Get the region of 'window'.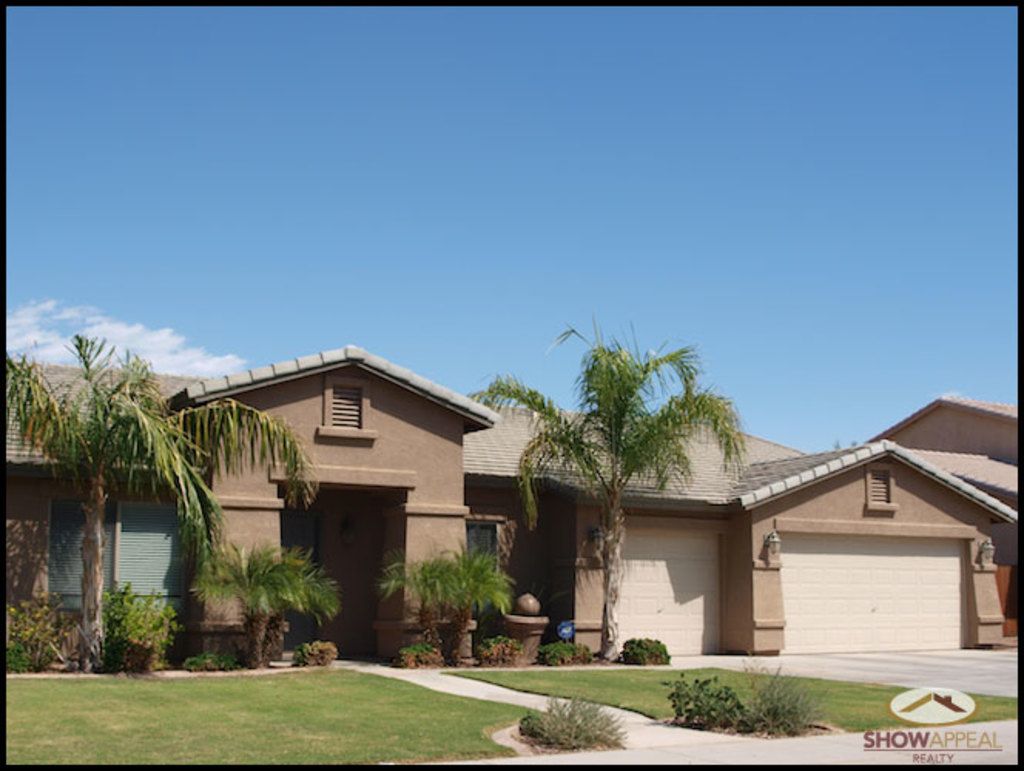
box(308, 373, 378, 443).
